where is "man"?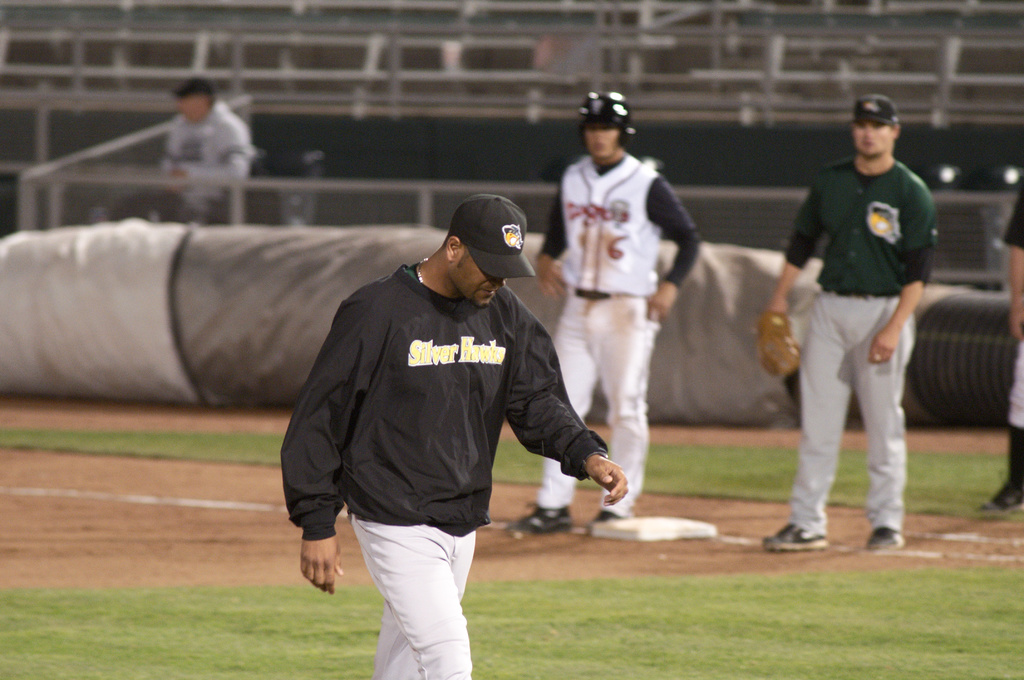
510, 91, 703, 537.
